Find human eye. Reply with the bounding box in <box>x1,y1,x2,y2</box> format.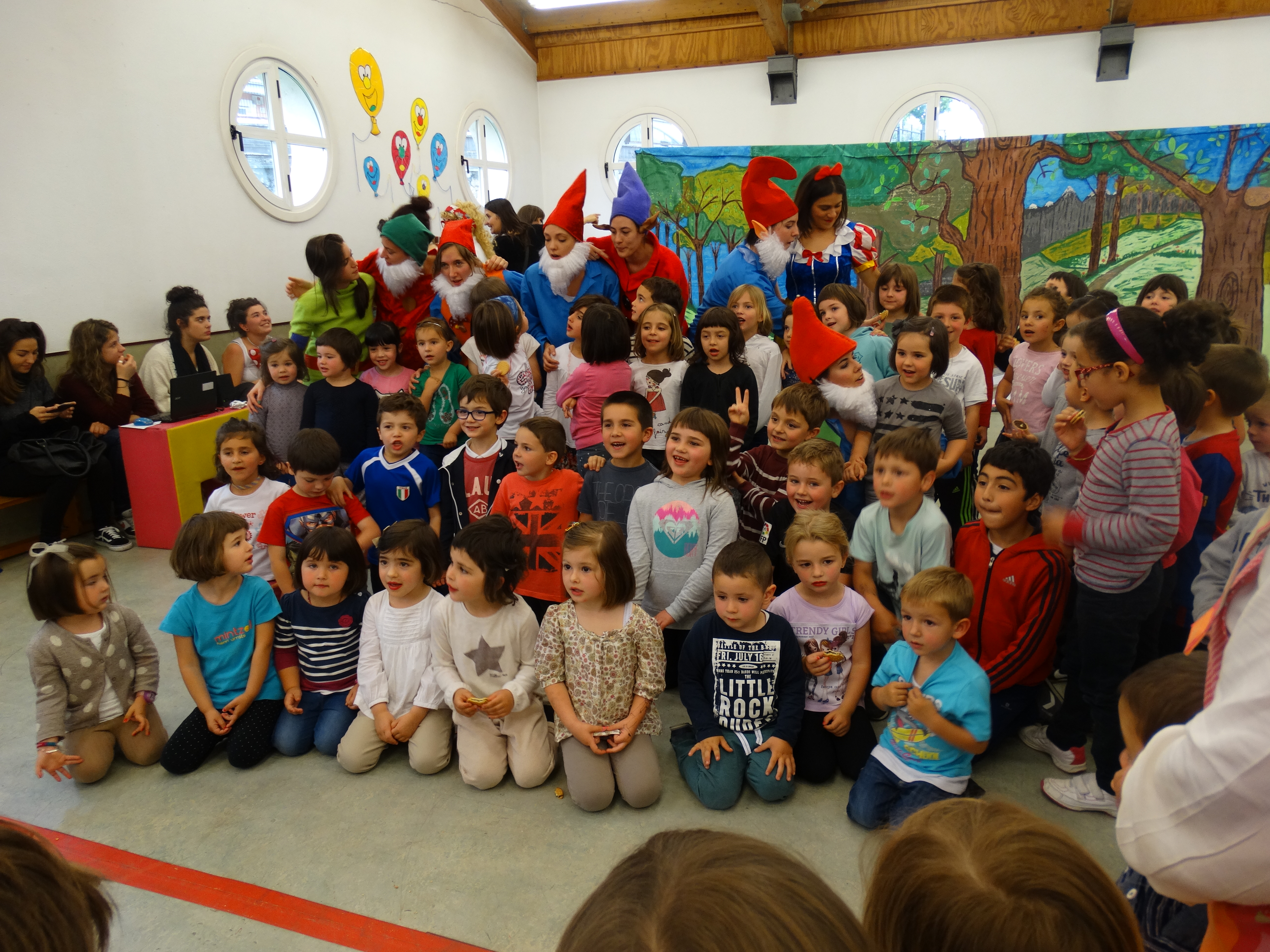
<box>78,86,79,89</box>.
